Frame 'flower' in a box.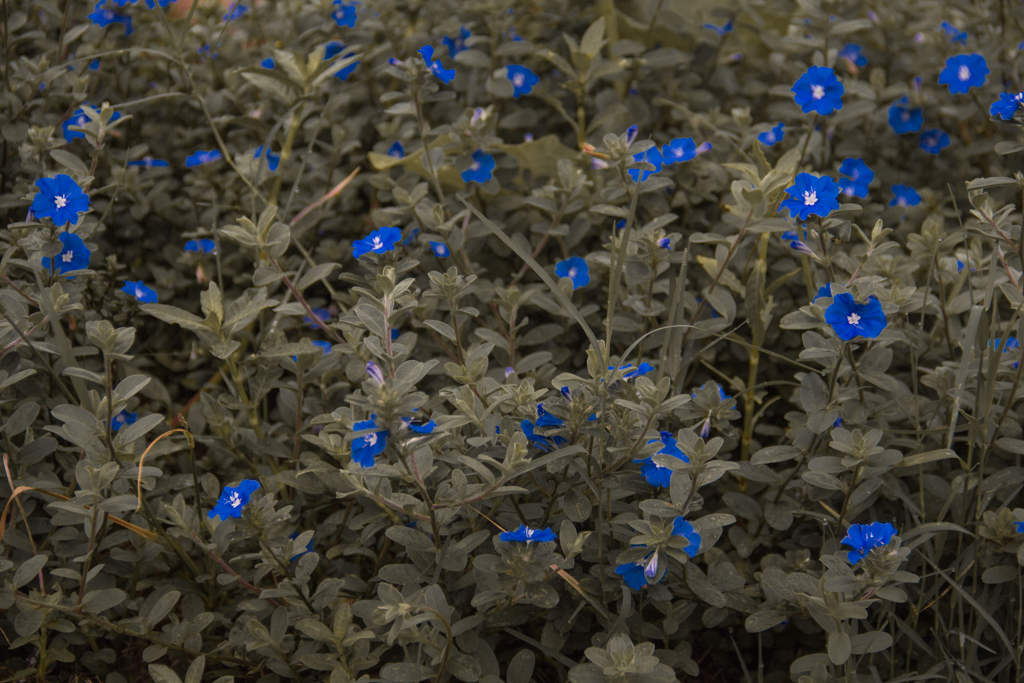
x1=824 y1=291 x2=888 y2=345.
